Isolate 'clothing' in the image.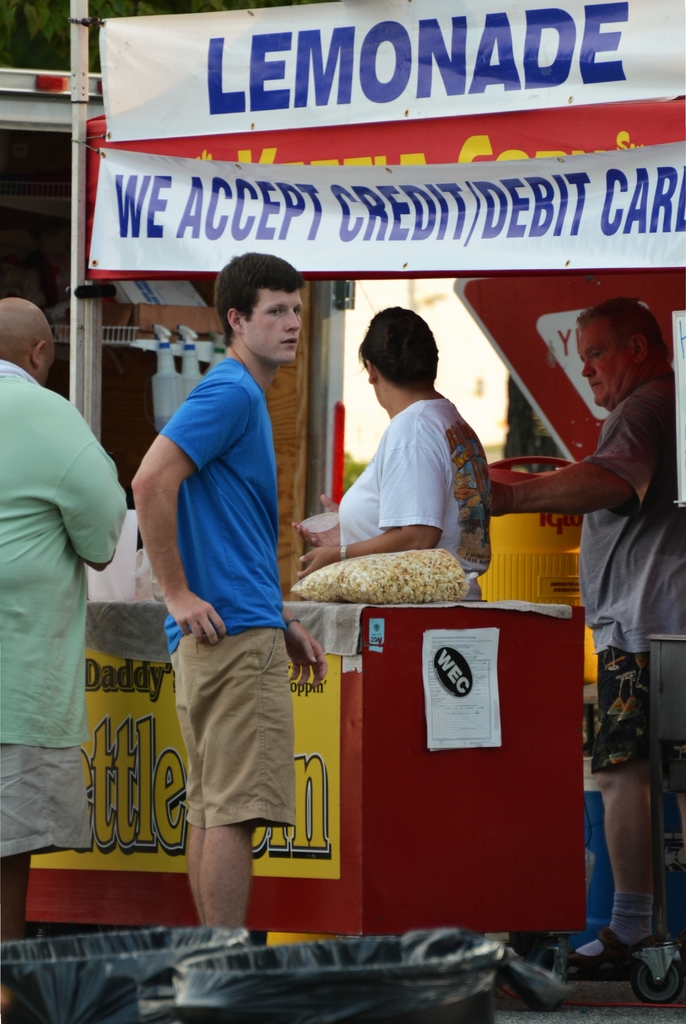
Isolated region: select_region(338, 399, 491, 588).
